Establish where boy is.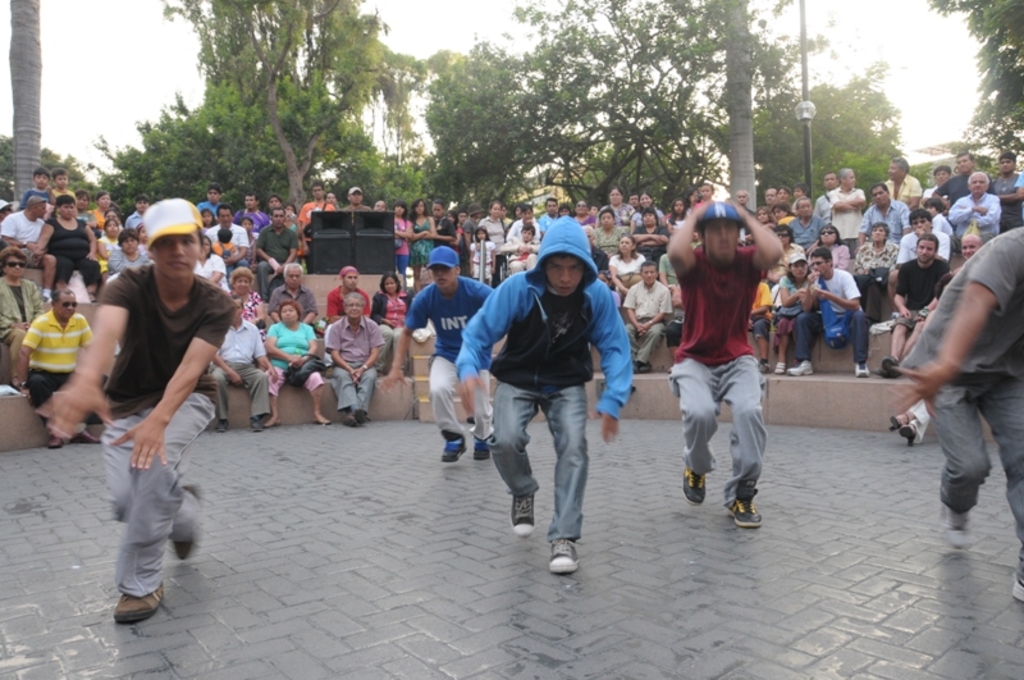
Established at left=664, top=200, right=787, bottom=528.
